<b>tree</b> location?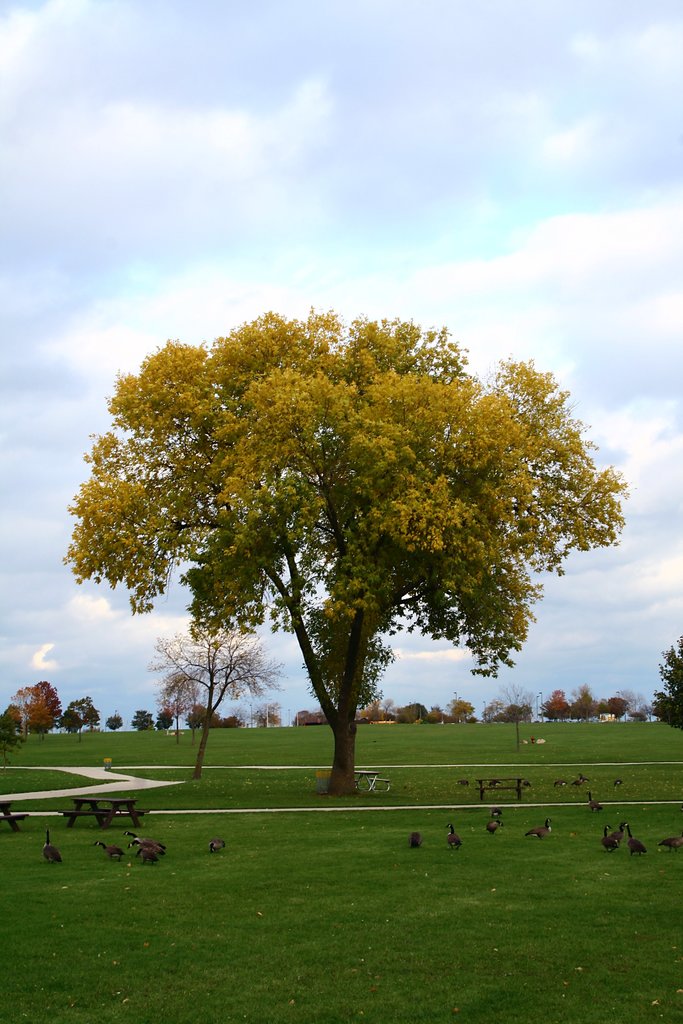
[x1=54, y1=292, x2=617, y2=792]
